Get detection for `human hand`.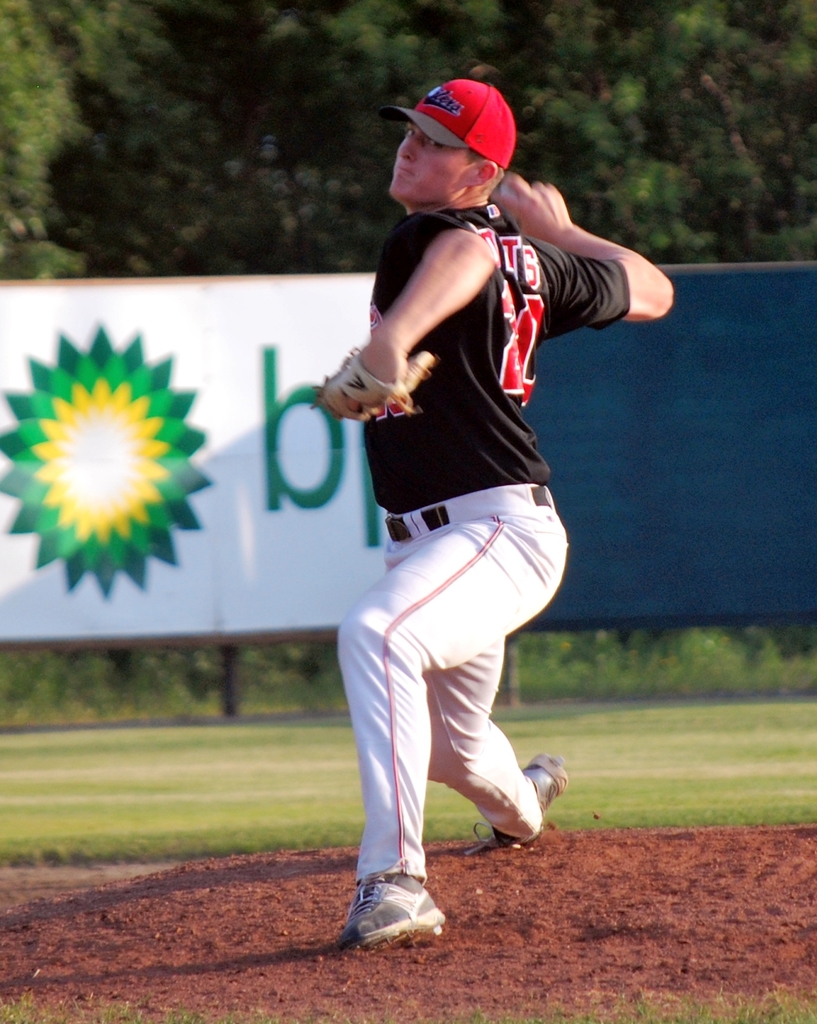
Detection: bbox=(487, 171, 574, 244).
